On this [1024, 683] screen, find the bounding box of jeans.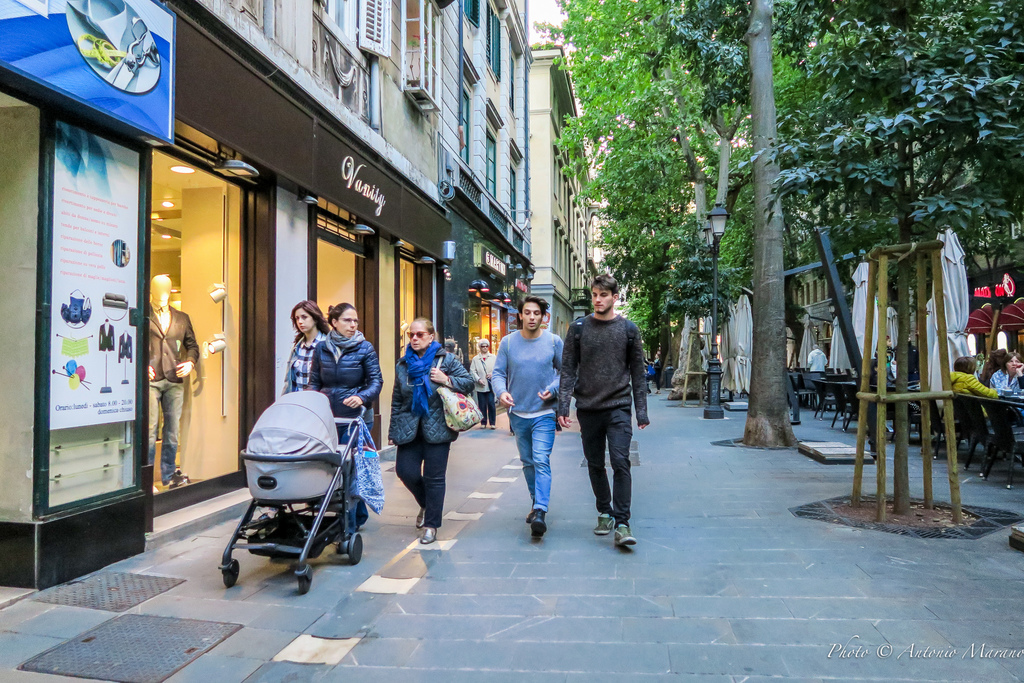
Bounding box: (left=394, top=441, right=445, bottom=527).
